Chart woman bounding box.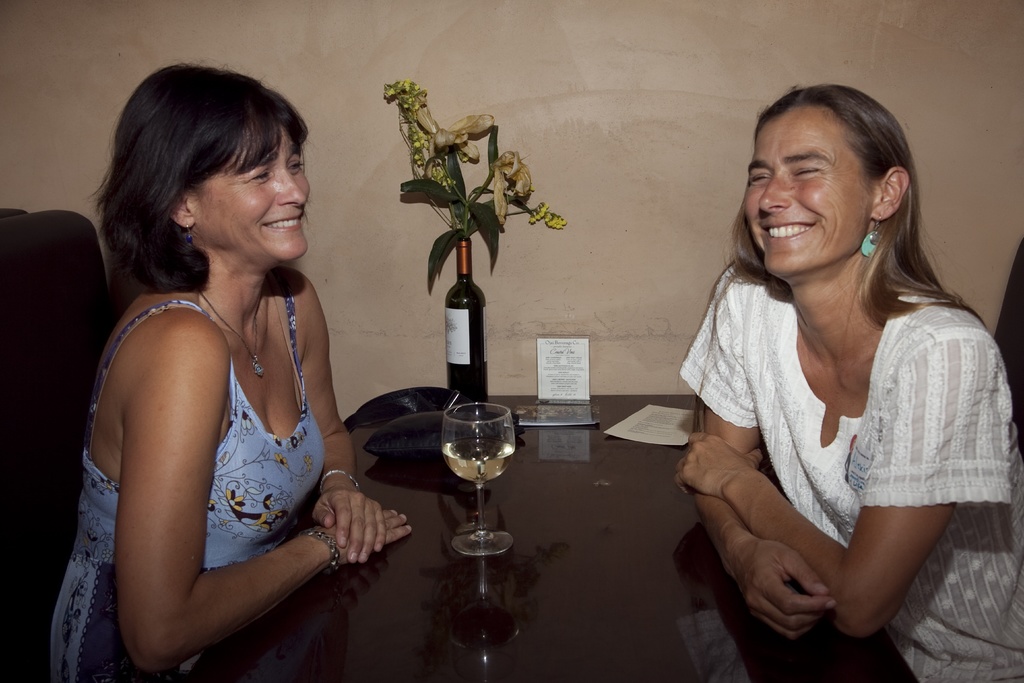
Charted: [x1=671, y1=86, x2=1023, y2=682].
